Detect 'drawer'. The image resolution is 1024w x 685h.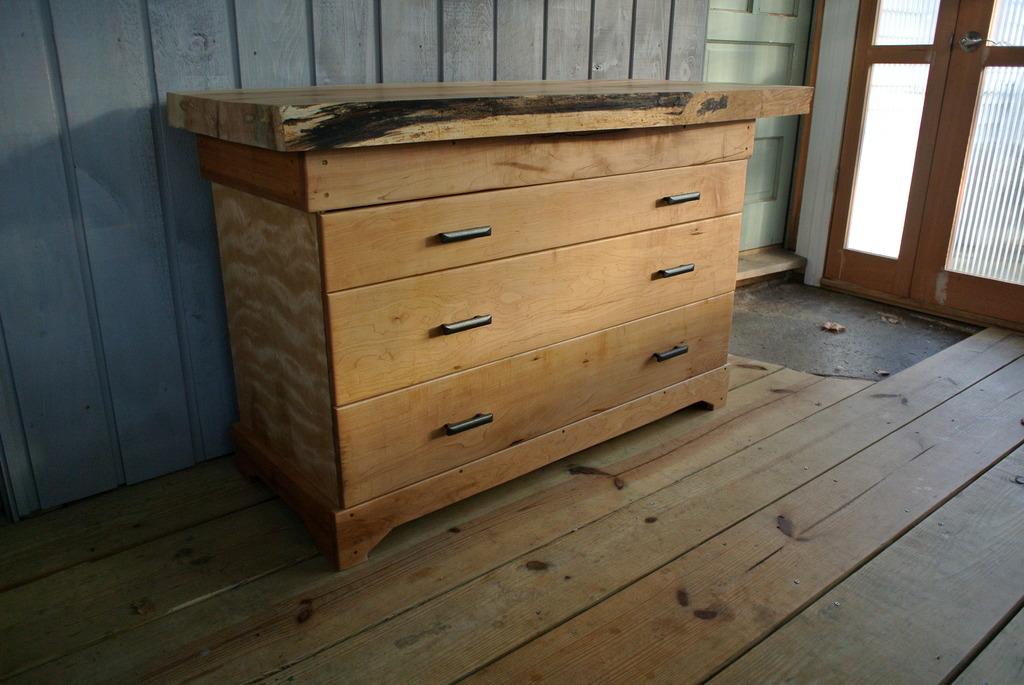
335:294:733:512.
